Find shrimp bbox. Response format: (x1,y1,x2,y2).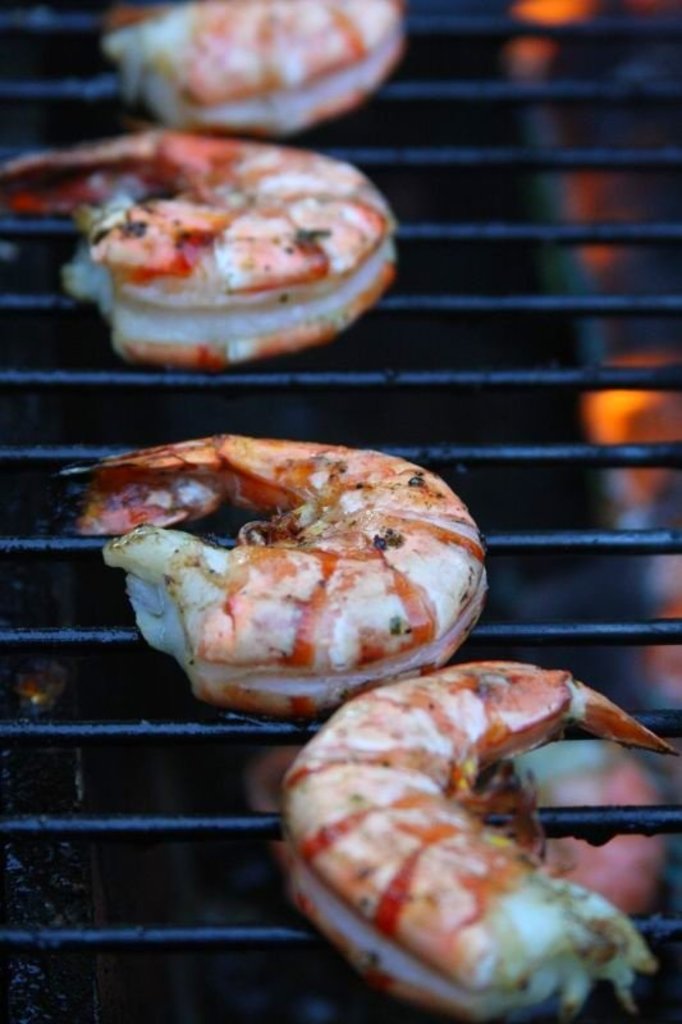
(0,123,398,365).
